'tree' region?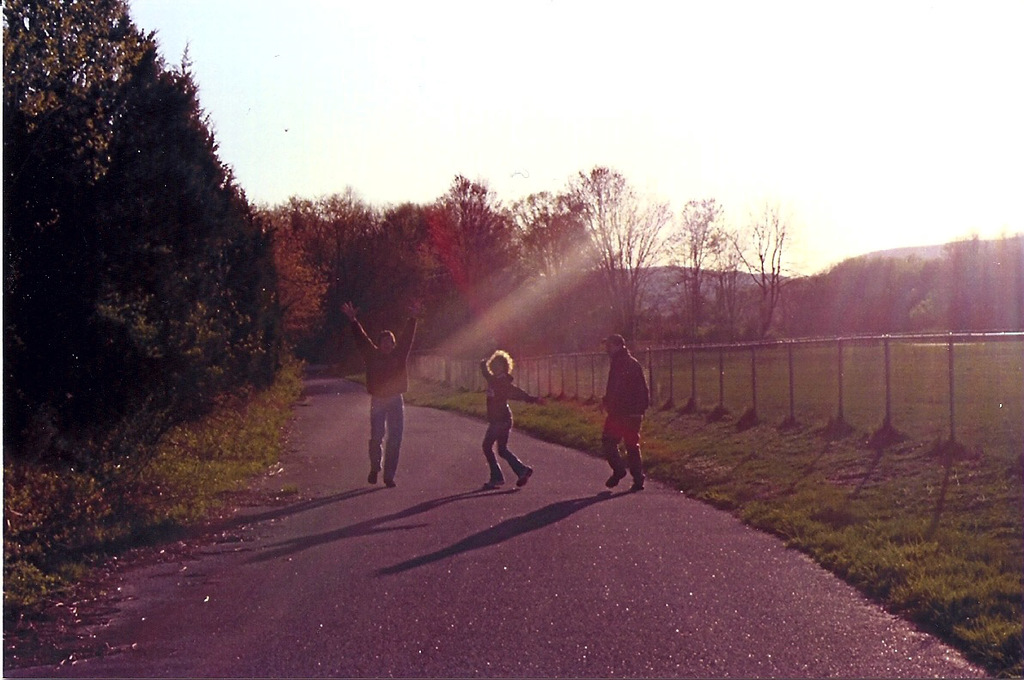
[493, 181, 611, 357]
